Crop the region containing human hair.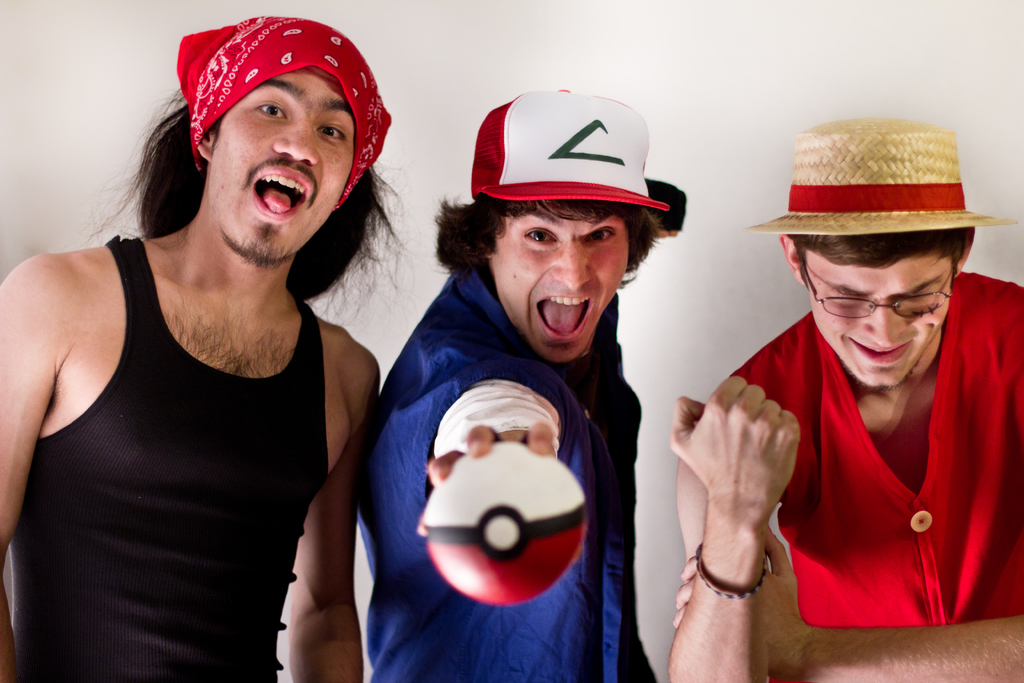
Crop region: (x1=787, y1=224, x2=972, y2=287).
